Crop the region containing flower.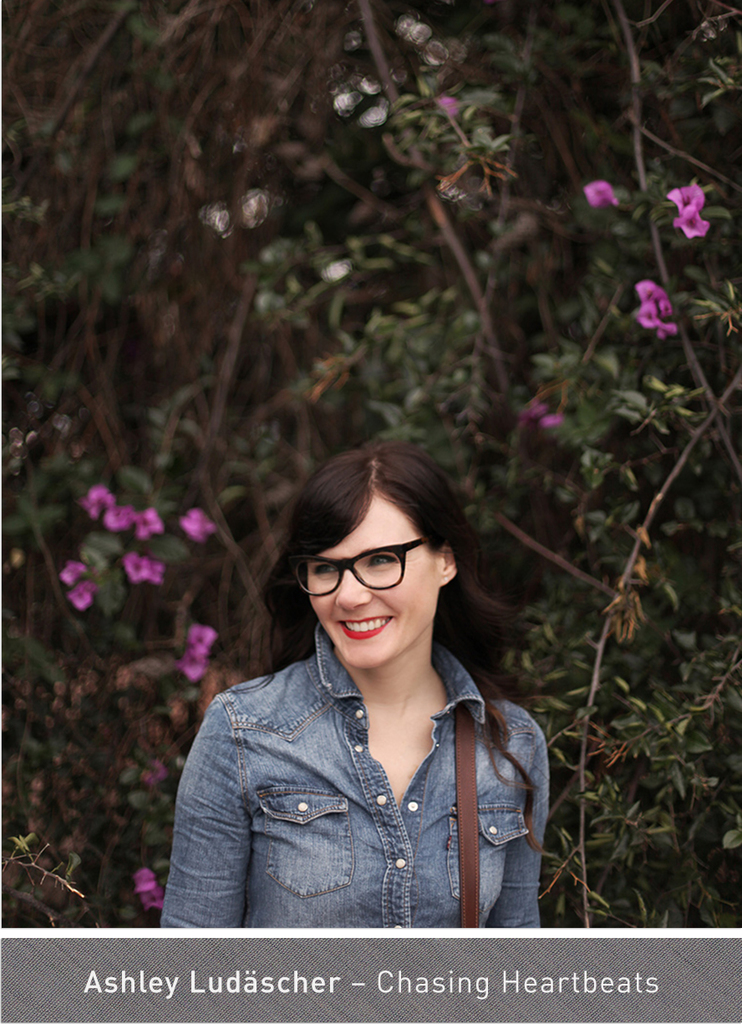
Crop region: select_region(127, 867, 165, 908).
